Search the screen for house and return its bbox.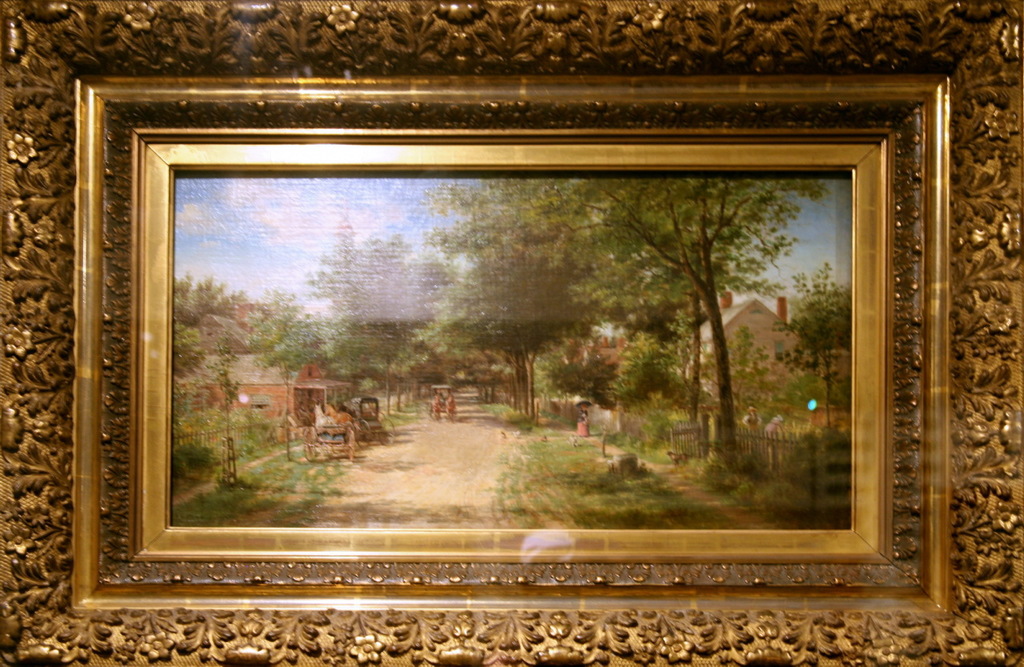
Found: [166, 298, 350, 431].
